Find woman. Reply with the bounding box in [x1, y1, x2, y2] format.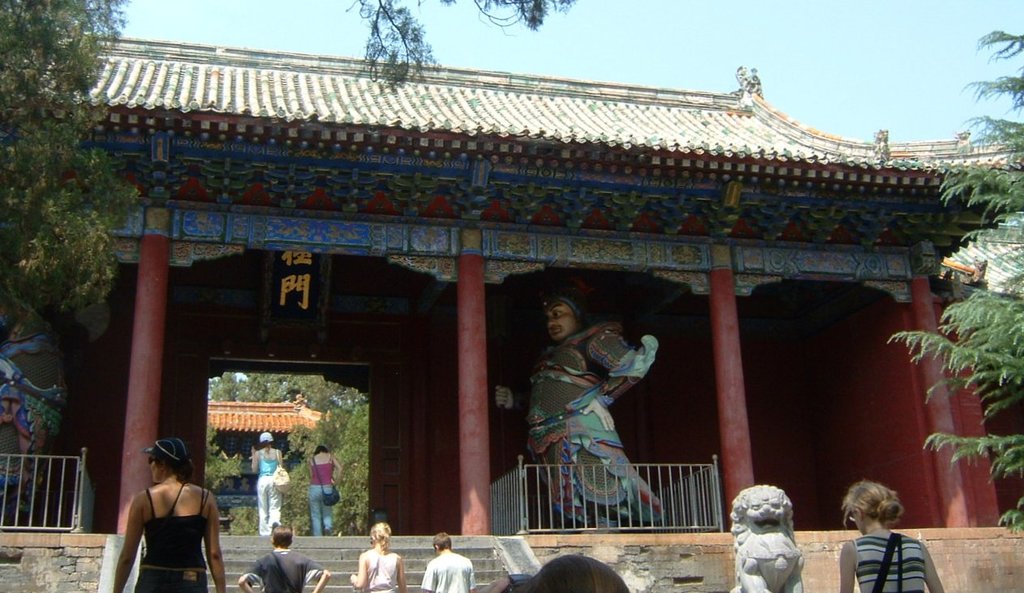
[250, 430, 281, 534].
